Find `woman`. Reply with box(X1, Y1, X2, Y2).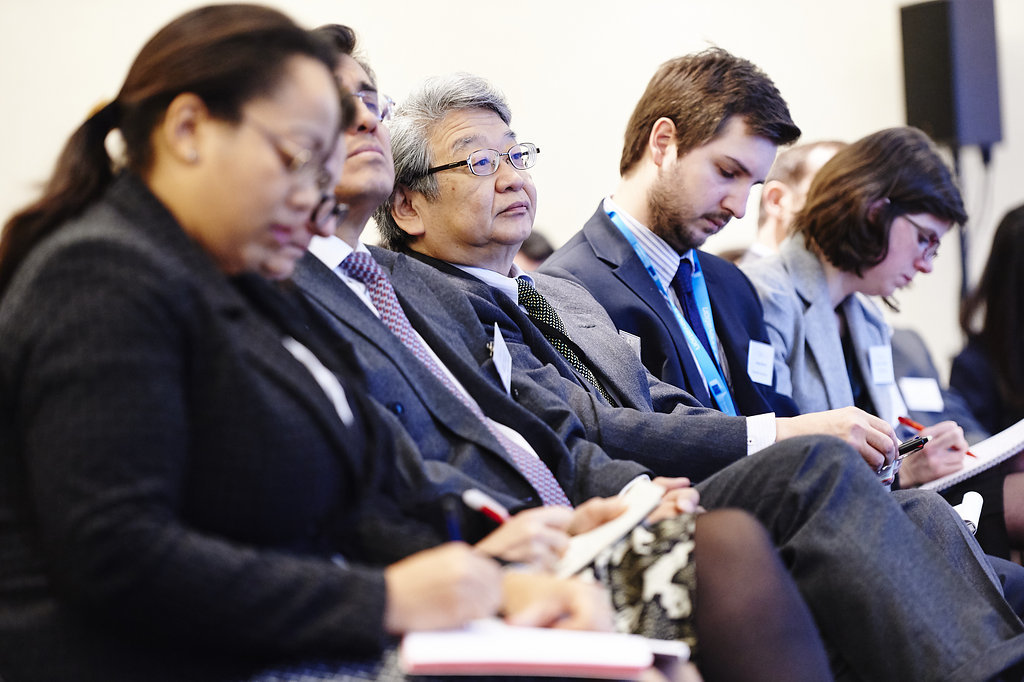
box(0, 0, 675, 681).
